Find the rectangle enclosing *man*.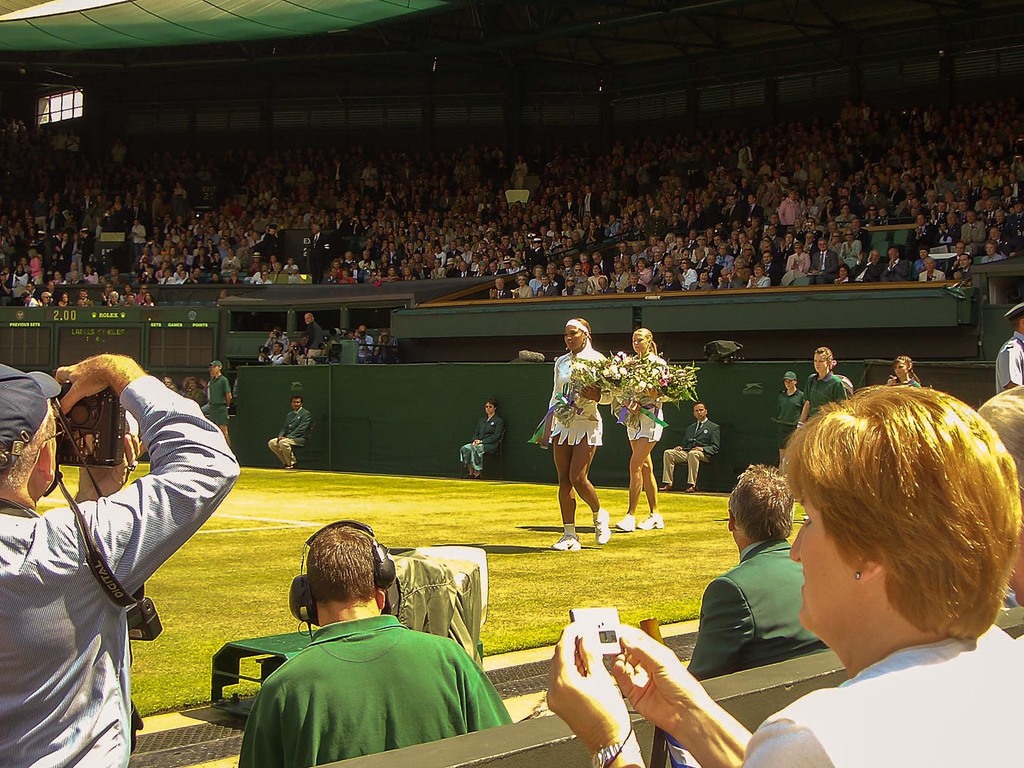
686/460/831/680.
